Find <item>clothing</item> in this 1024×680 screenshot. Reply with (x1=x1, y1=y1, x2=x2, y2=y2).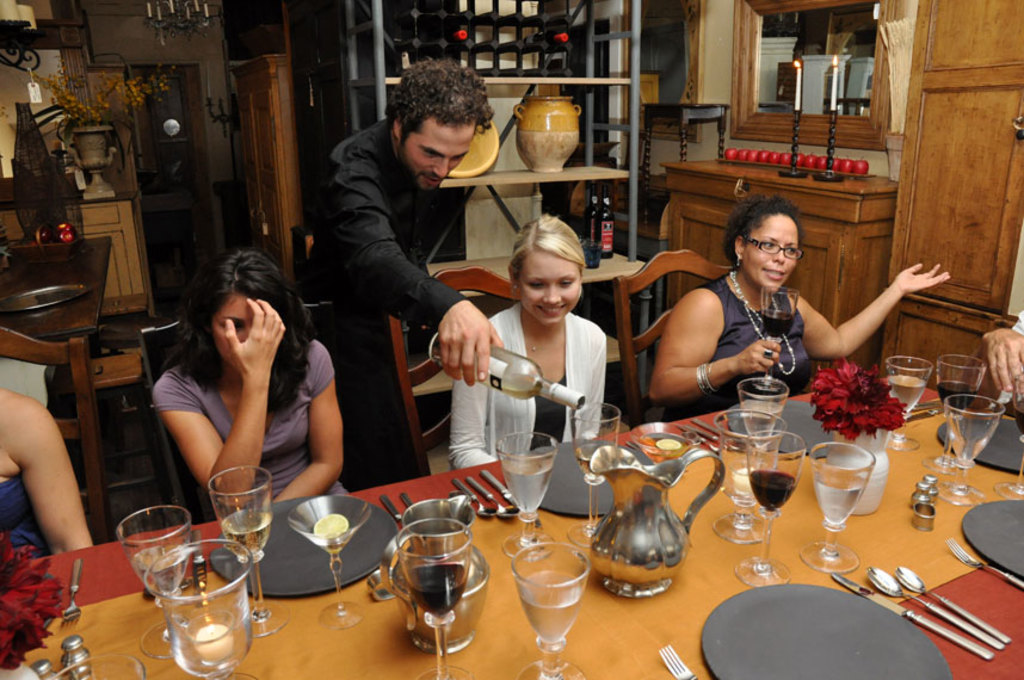
(x1=302, y1=49, x2=489, y2=477).
